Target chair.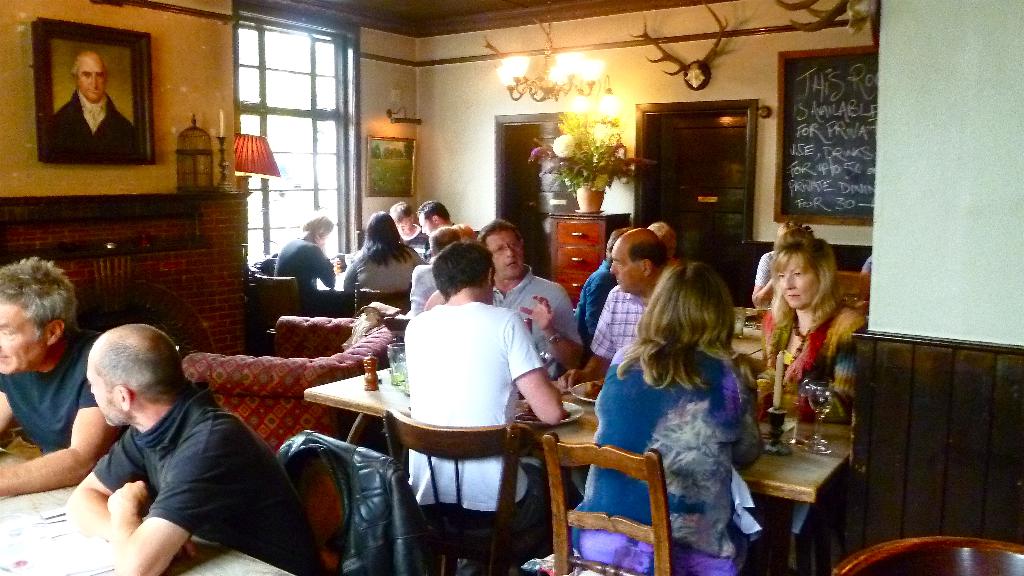
Target region: <bbox>181, 314, 395, 461</bbox>.
